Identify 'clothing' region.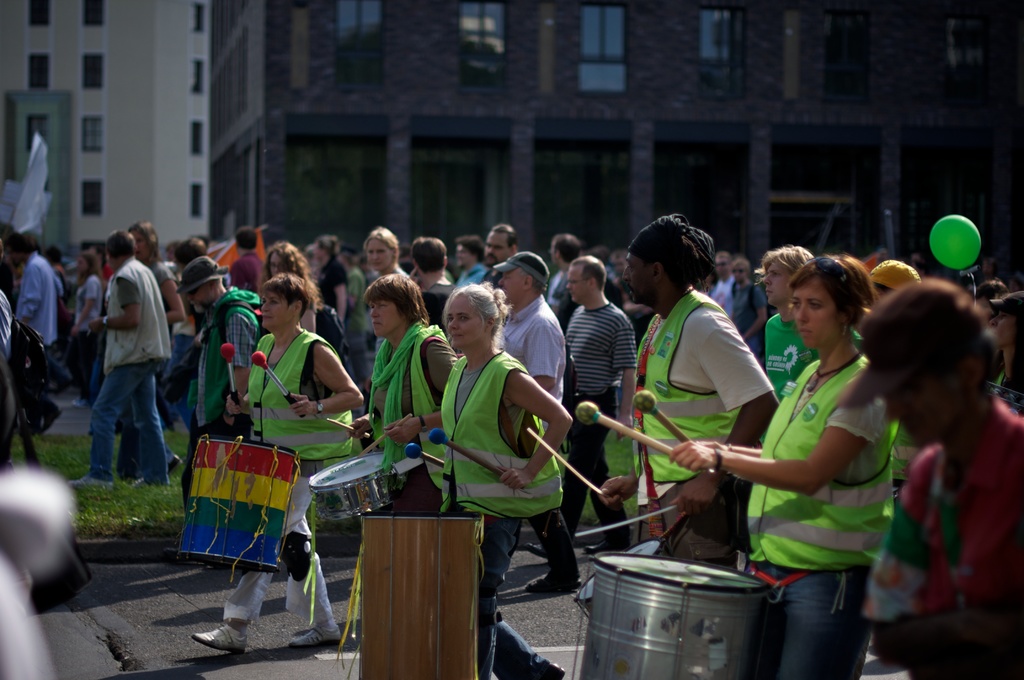
Region: locate(435, 330, 572, 565).
